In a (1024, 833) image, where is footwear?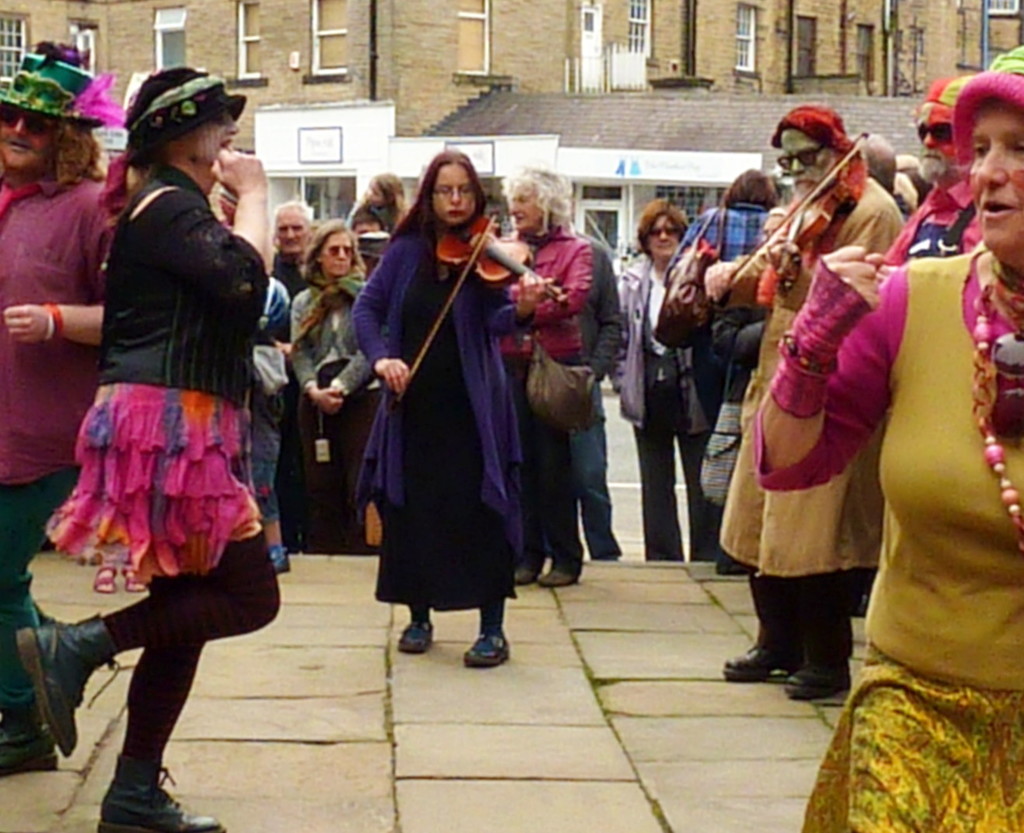
463, 637, 507, 668.
